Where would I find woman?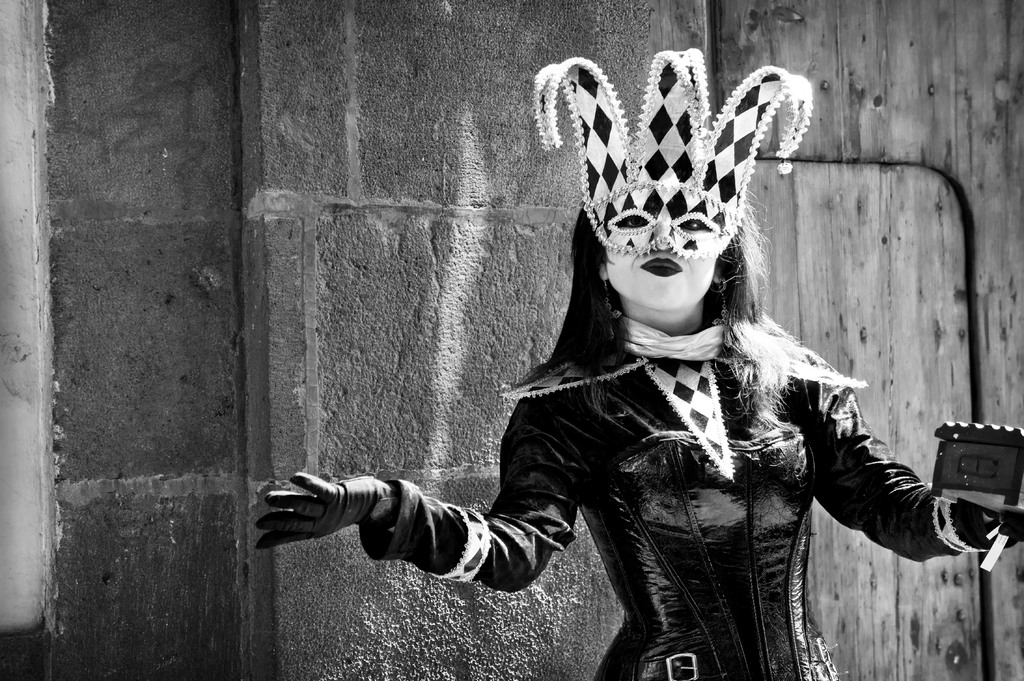
At BBox(297, 63, 970, 637).
